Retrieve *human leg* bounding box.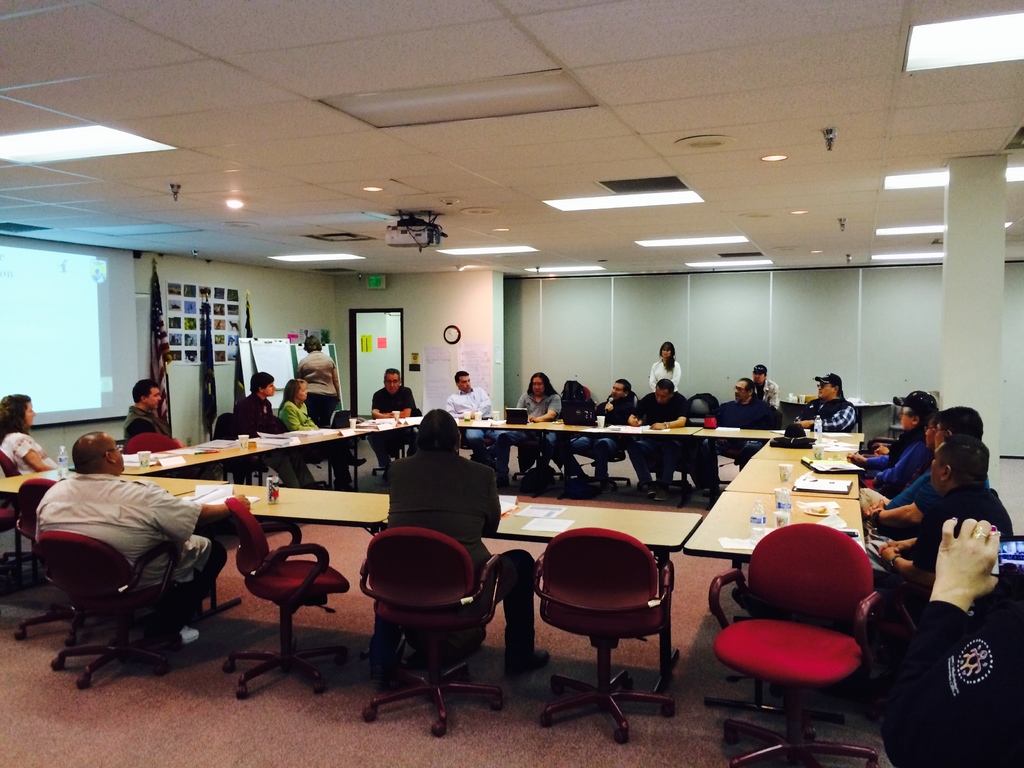
Bounding box: <box>643,436,678,497</box>.
